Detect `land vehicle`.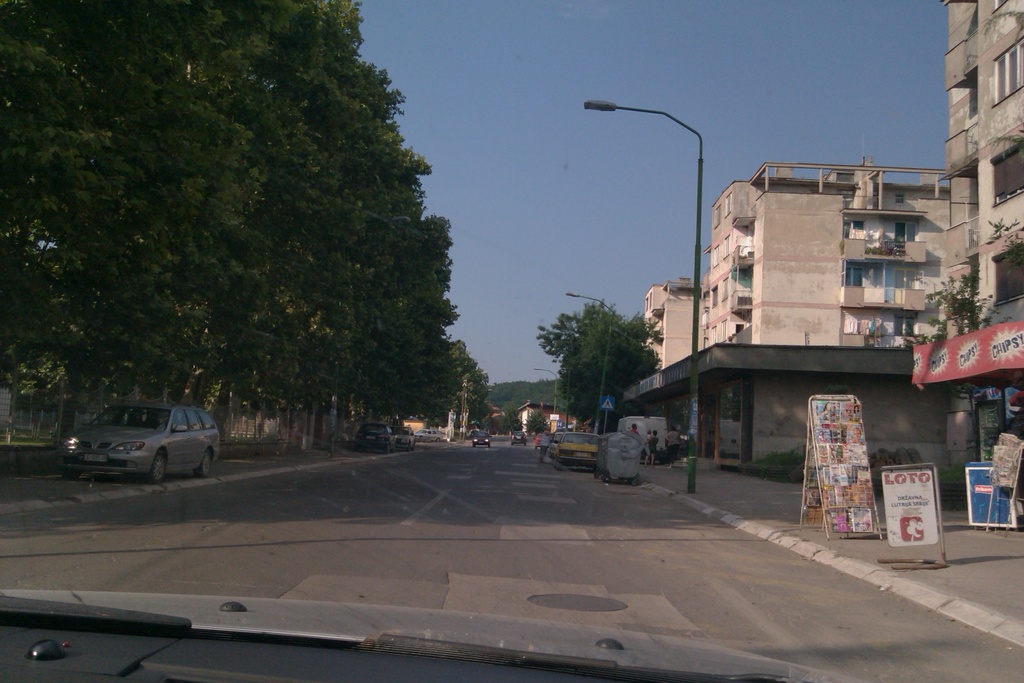
Detected at bbox=[391, 425, 417, 452].
